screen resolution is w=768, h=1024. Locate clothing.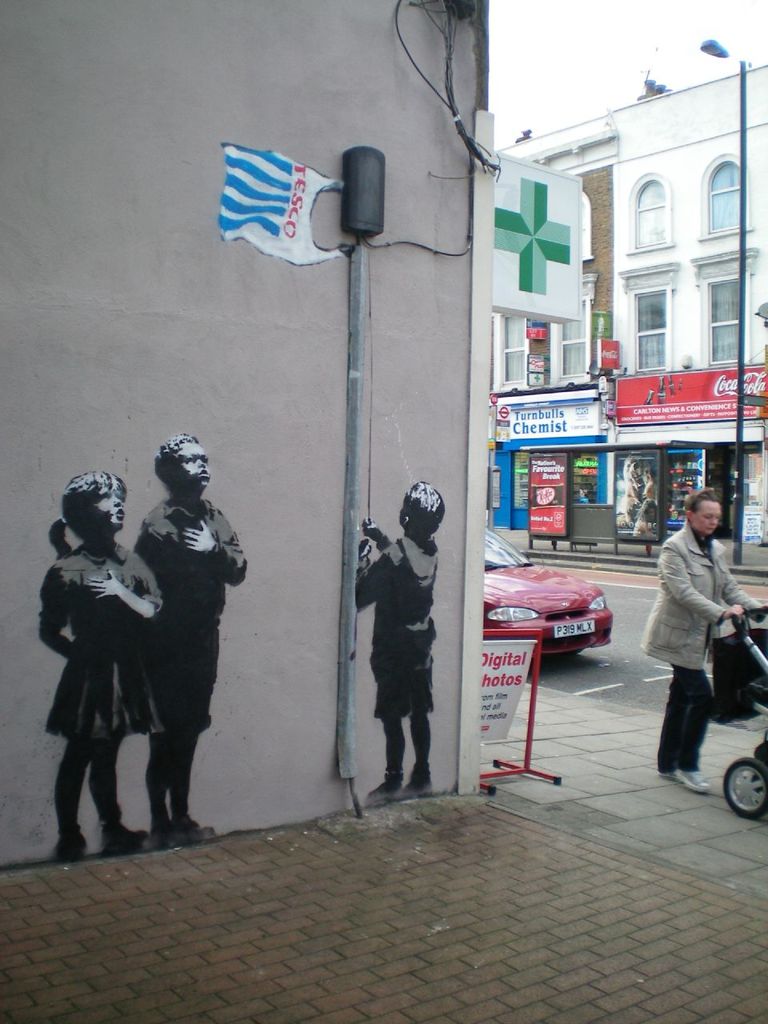
638,518,766,774.
